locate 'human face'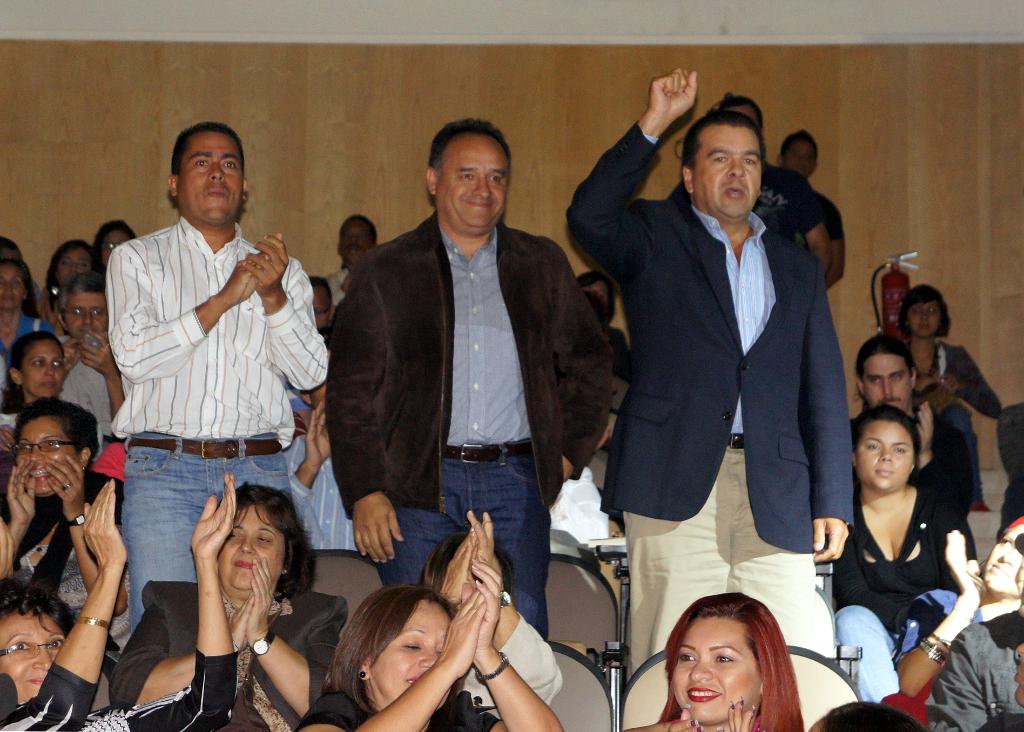
bbox=(24, 342, 63, 397)
